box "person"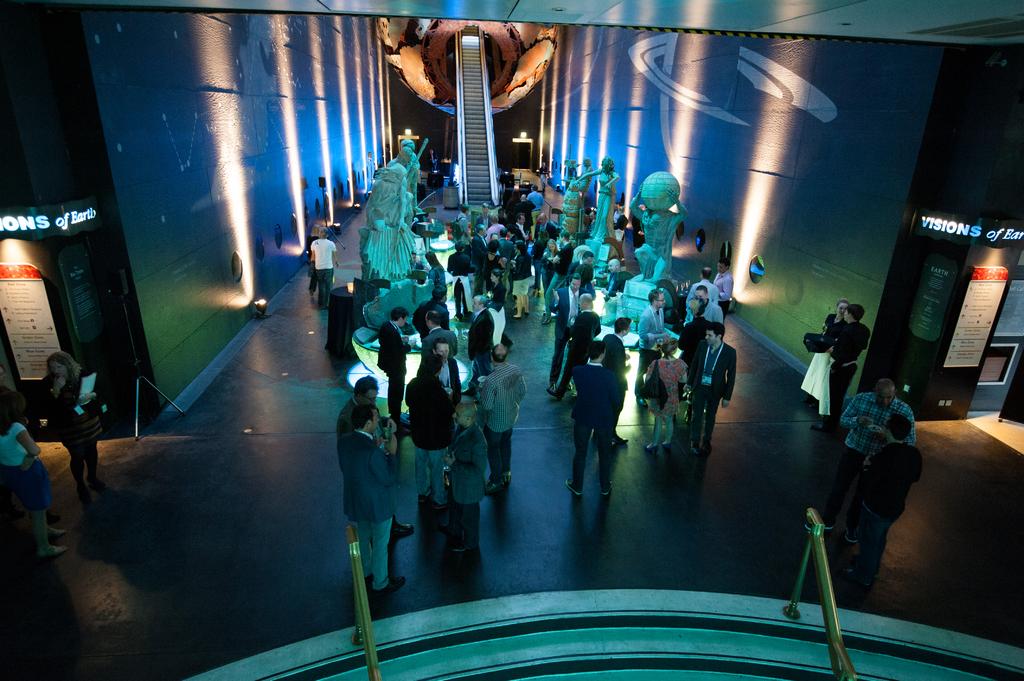
[41, 351, 108, 504]
